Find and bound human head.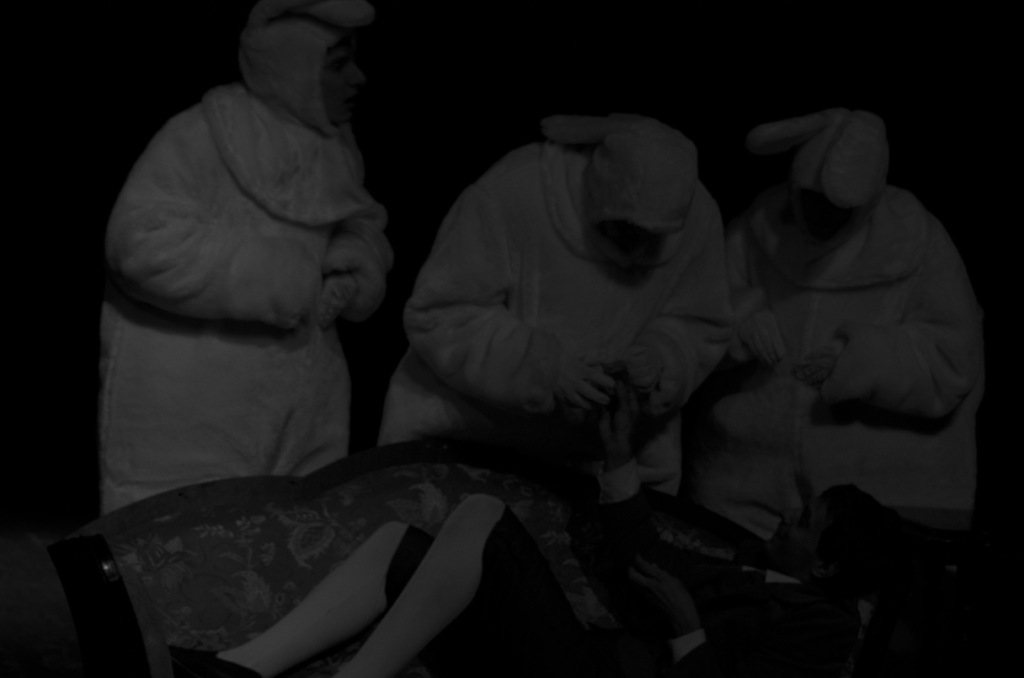
Bound: crop(223, 8, 387, 131).
